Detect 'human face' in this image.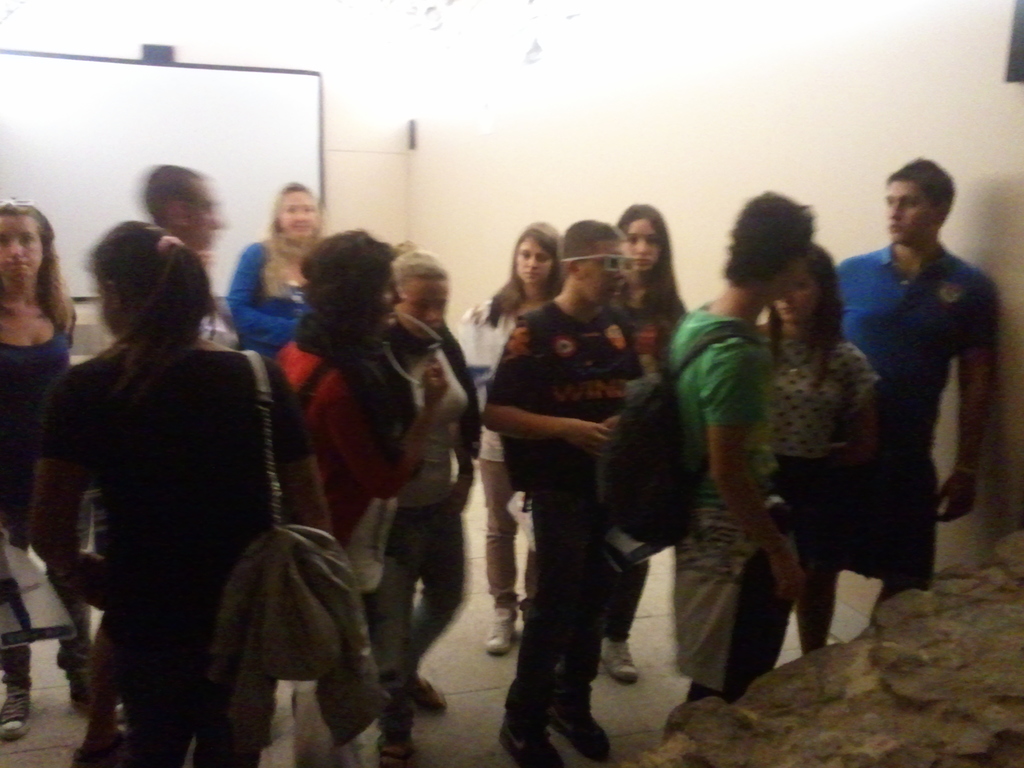
Detection: box=[777, 239, 801, 310].
